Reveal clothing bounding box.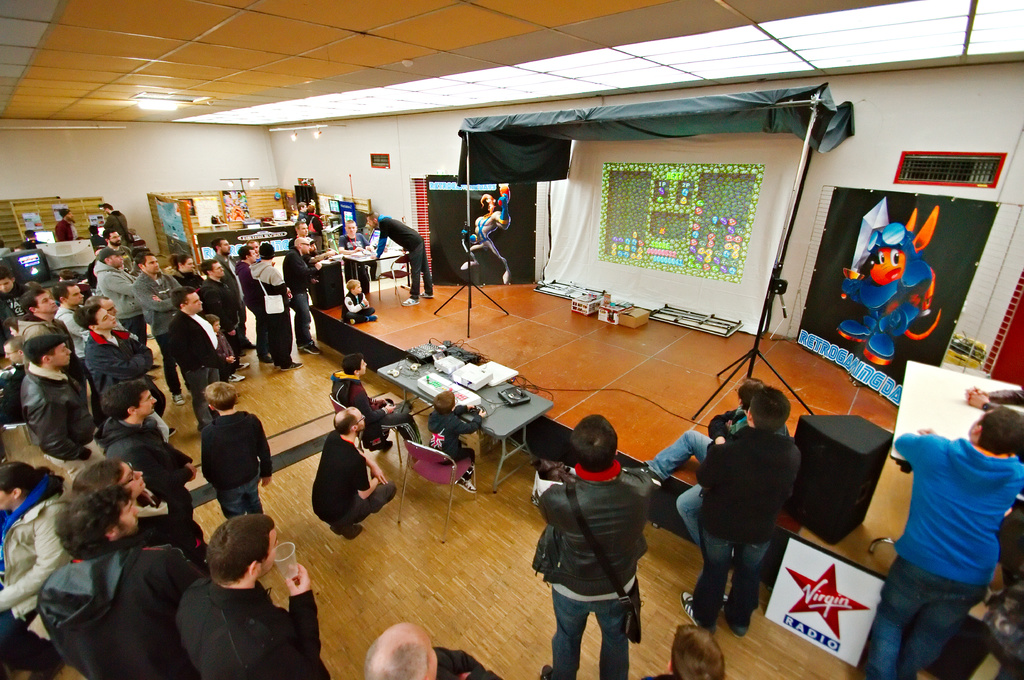
Revealed: locate(18, 356, 99, 482).
